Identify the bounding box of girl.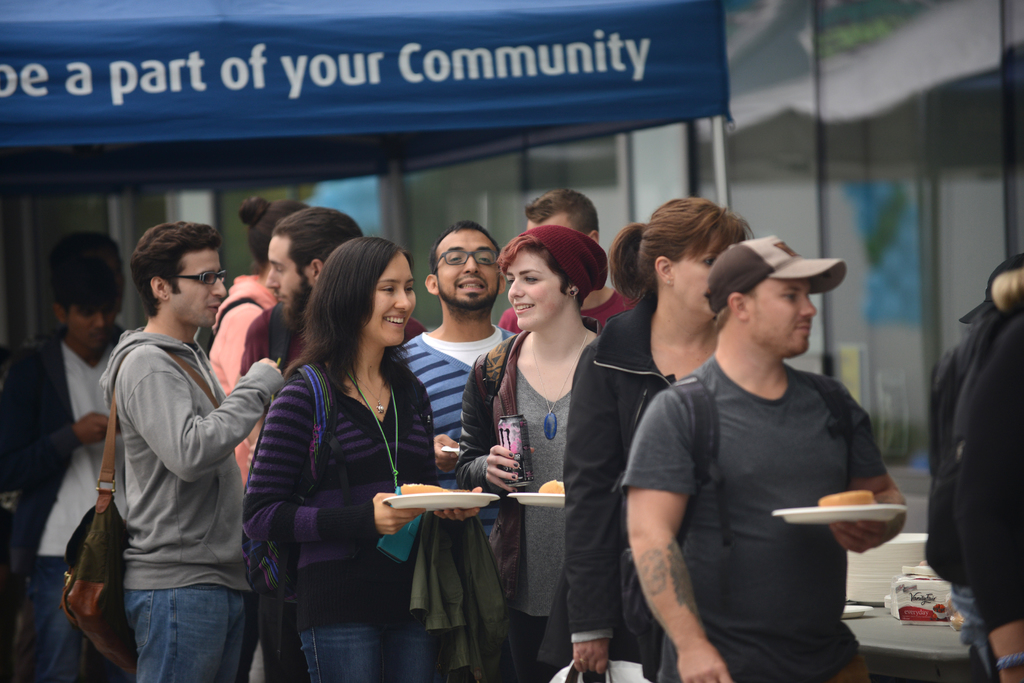
[241, 238, 486, 682].
